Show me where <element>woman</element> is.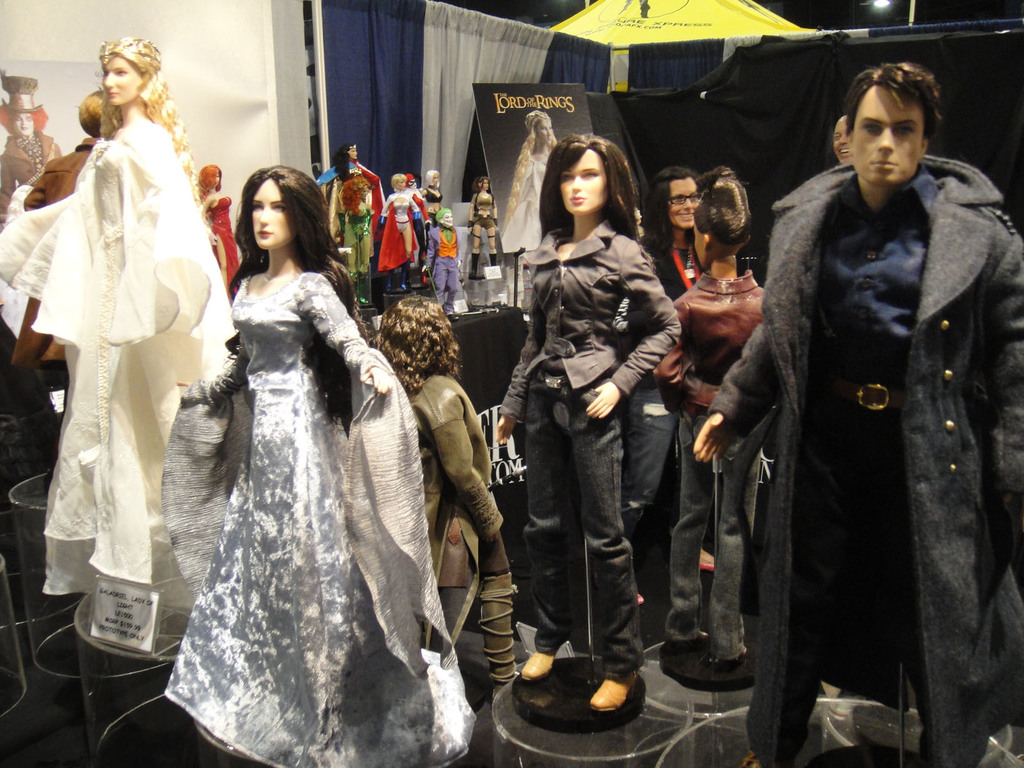
<element>woman</element> is at select_region(198, 163, 244, 303).
